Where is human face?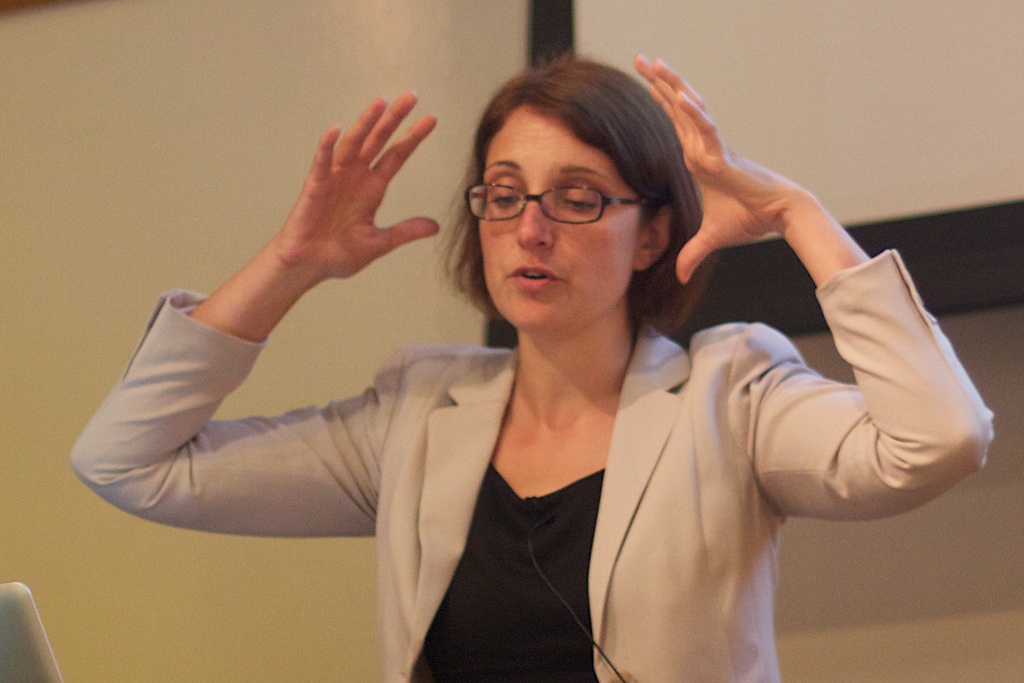
detection(473, 92, 650, 341).
